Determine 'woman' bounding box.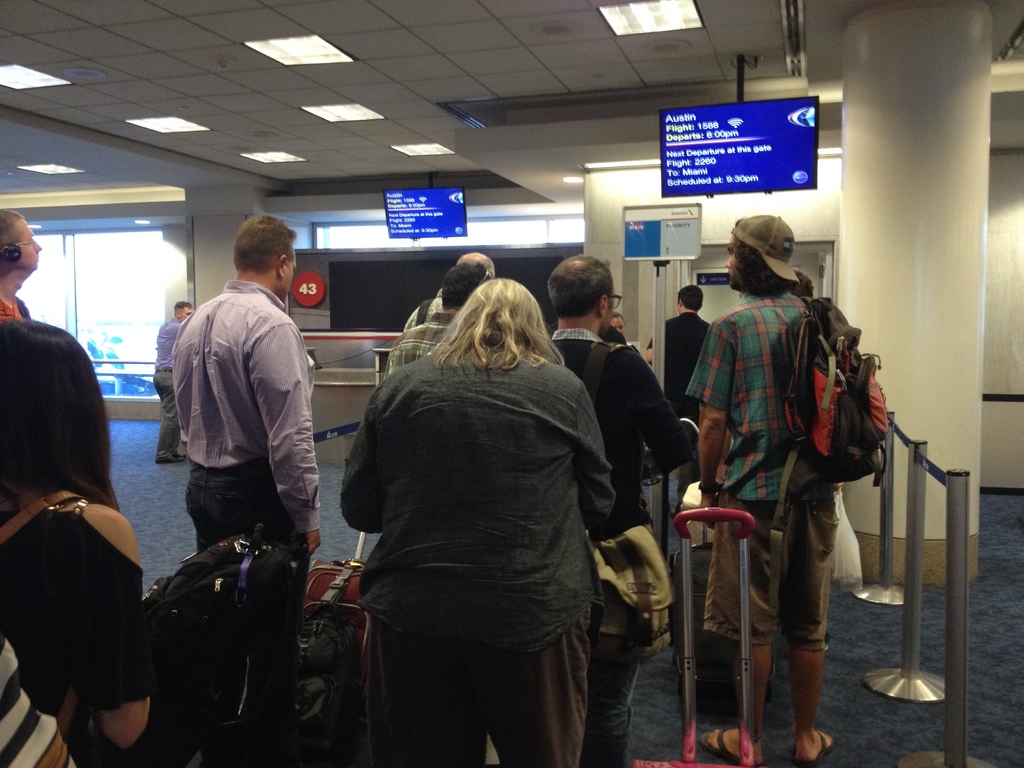
Determined: <bbox>4, 307, 155, 767</bbox>.
